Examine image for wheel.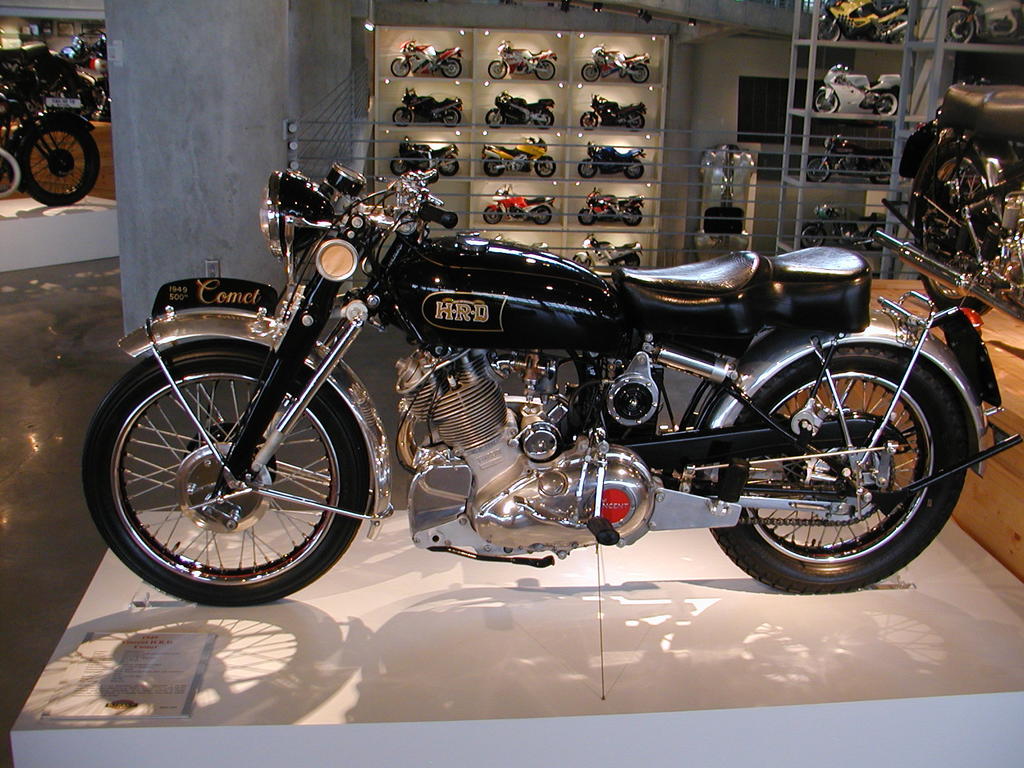
Examination result: [484,106,506,129].
